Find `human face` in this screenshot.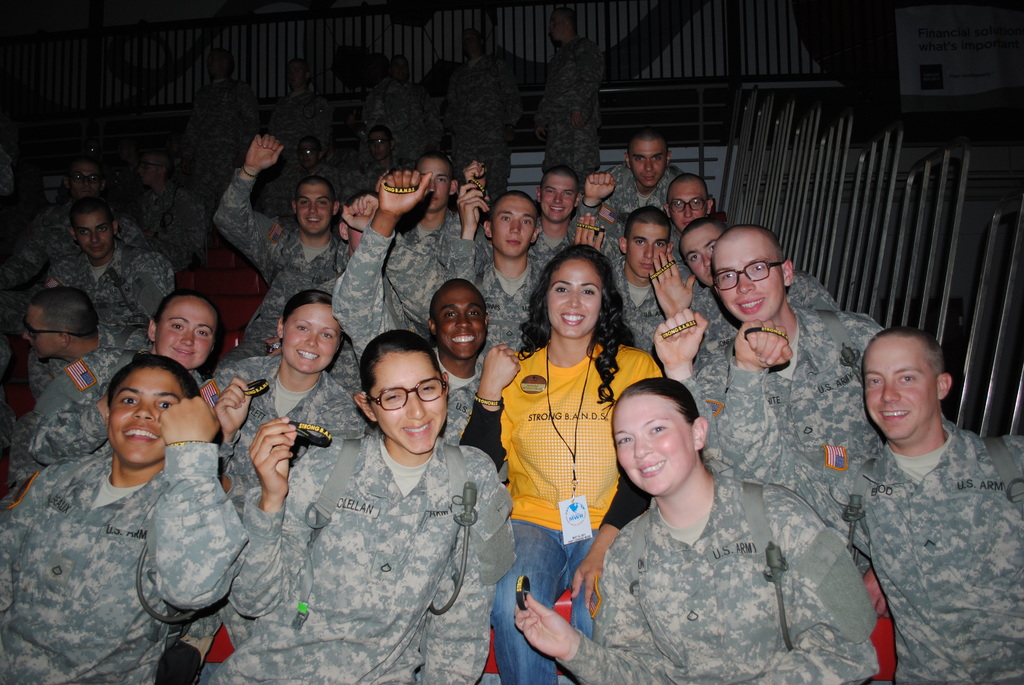
The bounding box for `human face` is 614/395/694/497.
